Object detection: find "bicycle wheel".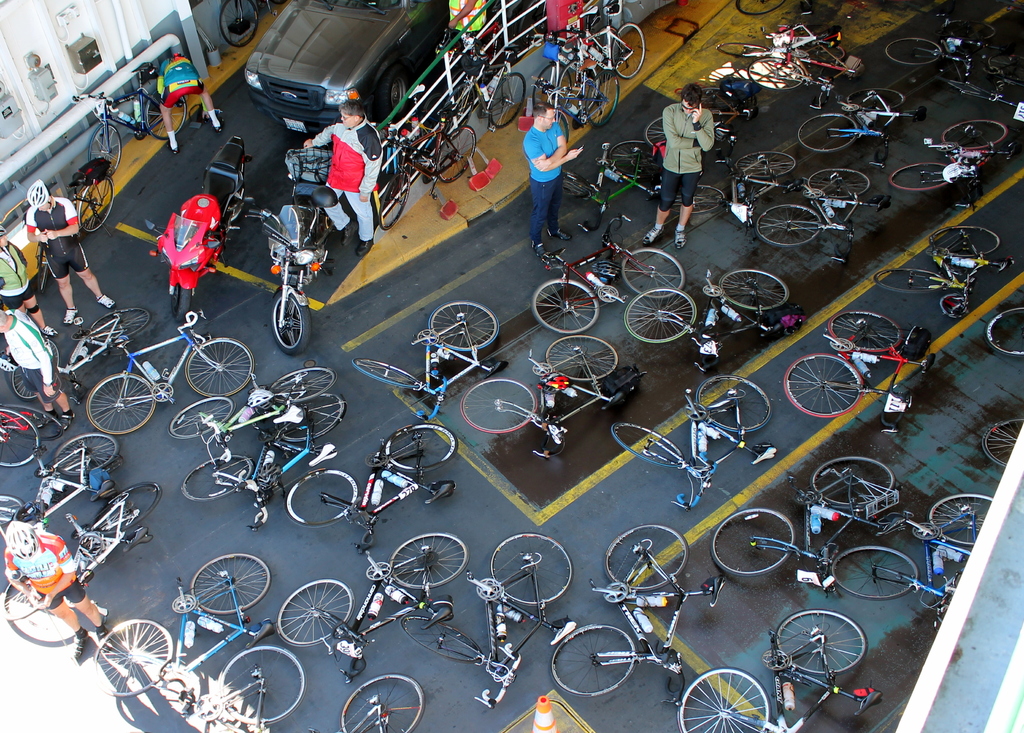
Rect(0, 558, 94, 646).
